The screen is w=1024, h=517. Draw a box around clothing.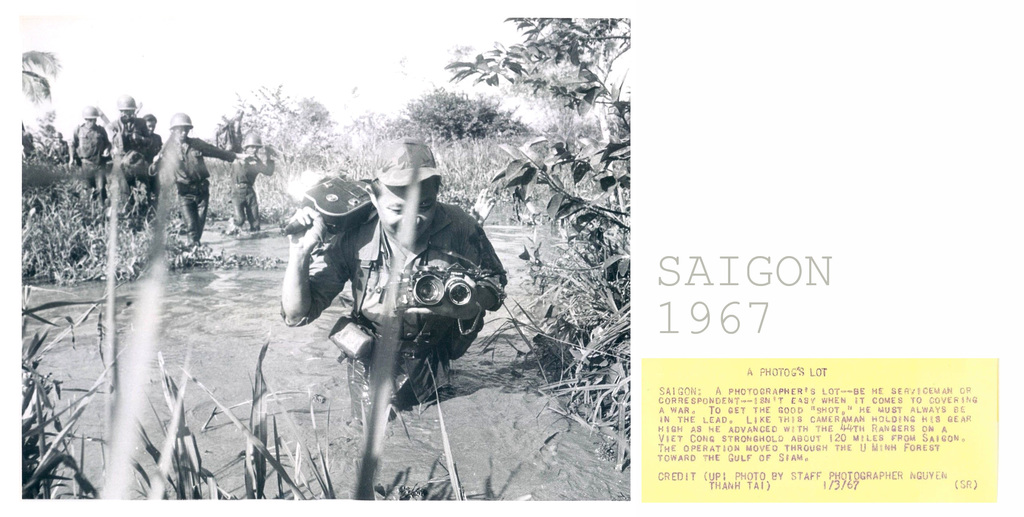
region(275, 198, 521, 447).
